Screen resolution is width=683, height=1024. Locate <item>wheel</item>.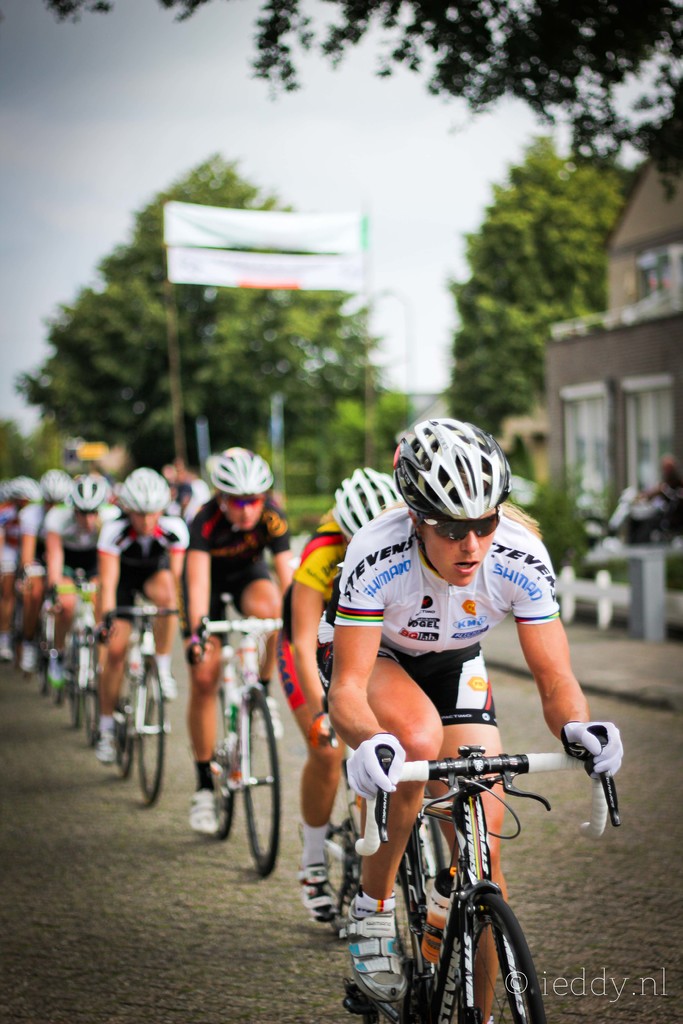
(x1=212, y1=683, x2=240, y2=830).
